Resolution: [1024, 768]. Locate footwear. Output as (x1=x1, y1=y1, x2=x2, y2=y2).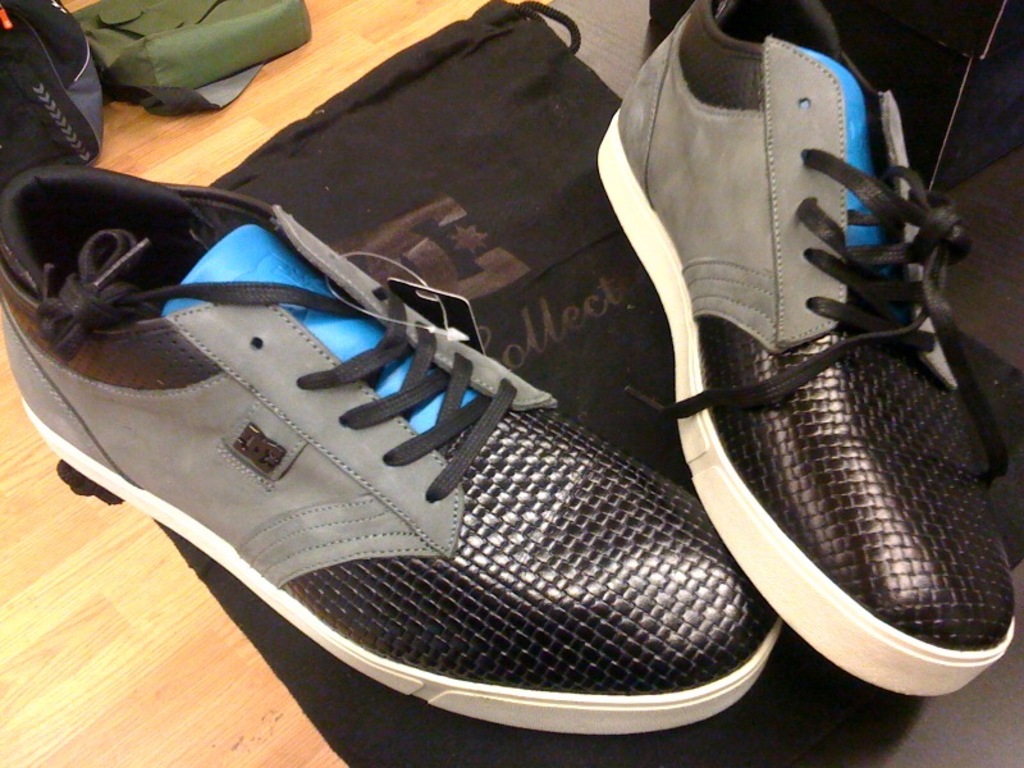
(x1=582, y1=0, x2=1023, y2=700).
